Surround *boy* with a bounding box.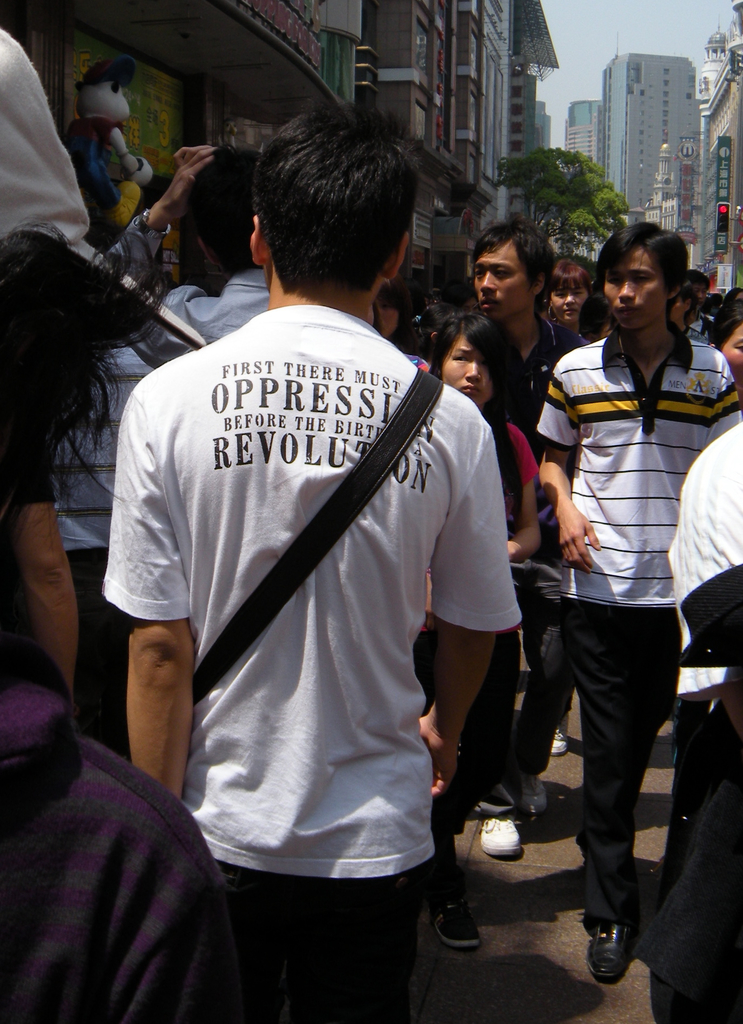
select_region(431, 214, 591, 474).
